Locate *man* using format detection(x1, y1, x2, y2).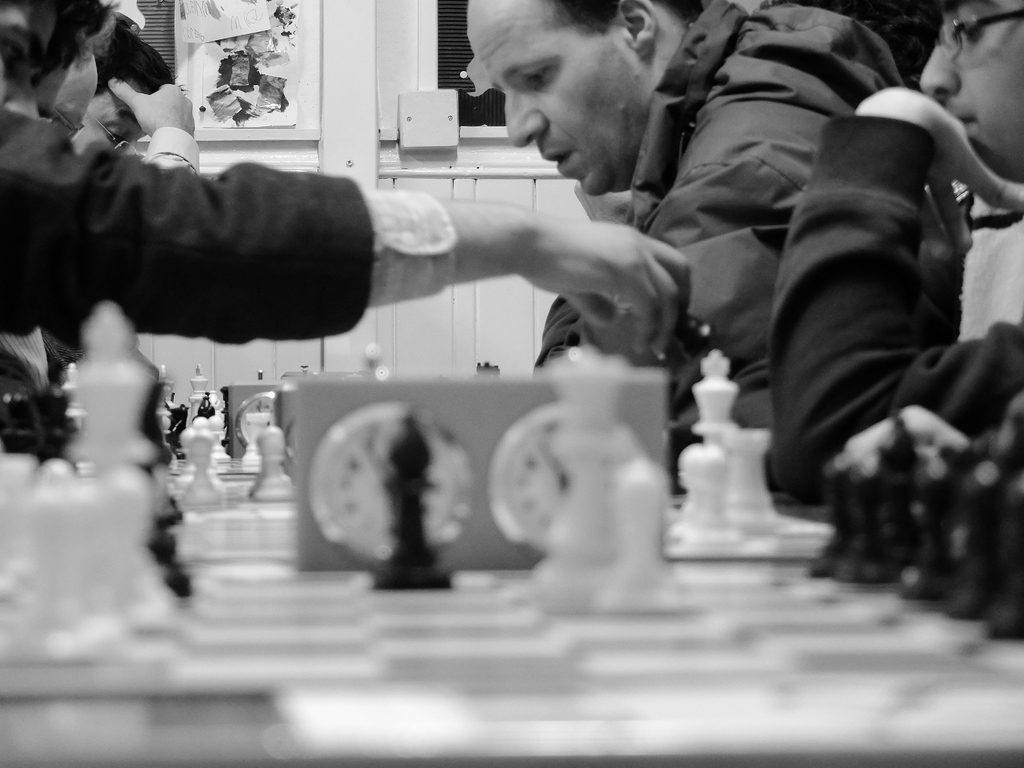
detection(748, 0, 1023, 537).
